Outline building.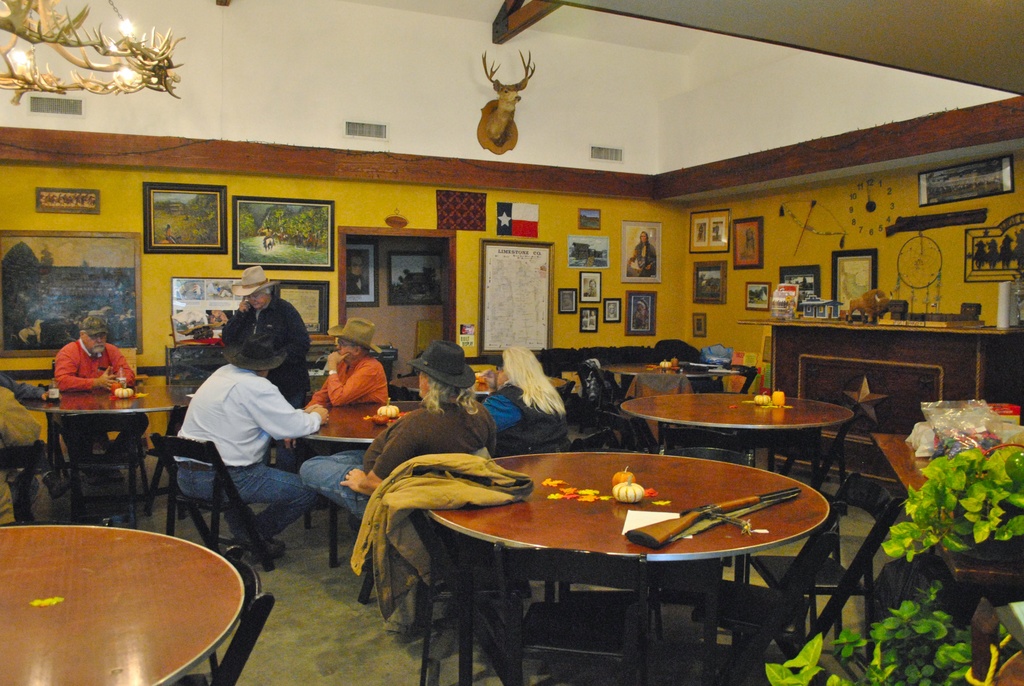
Outline: x1=0, y1=0, x2=1023, y2=685.
